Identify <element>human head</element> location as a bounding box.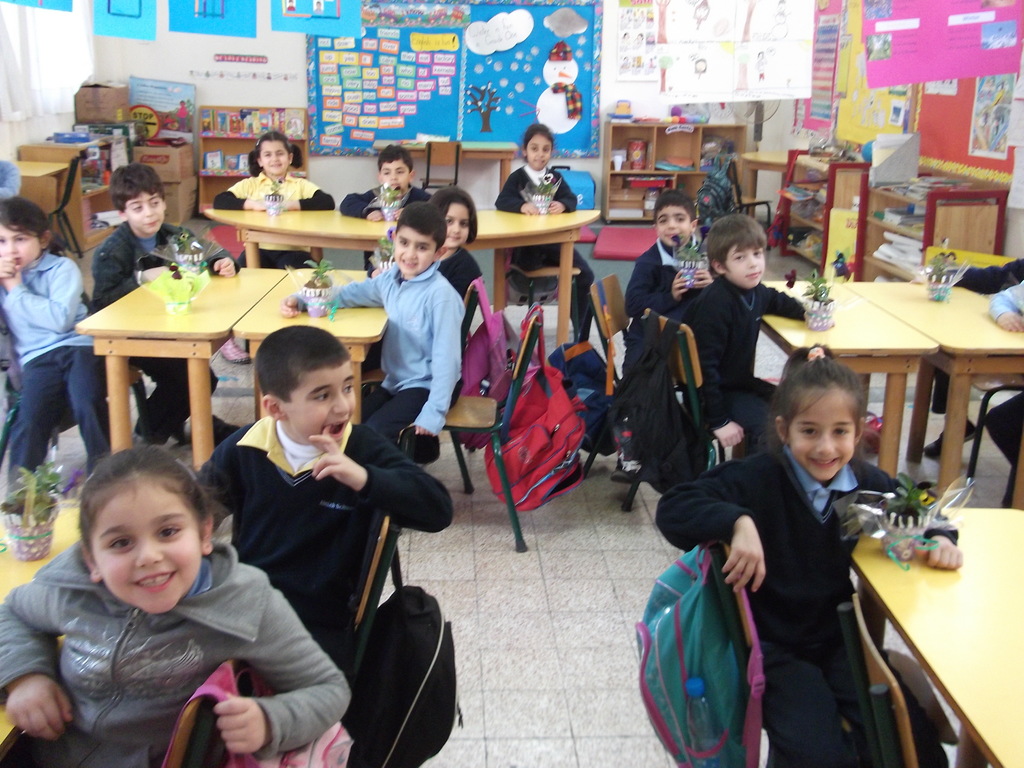
[524, 125, 556, 168].
